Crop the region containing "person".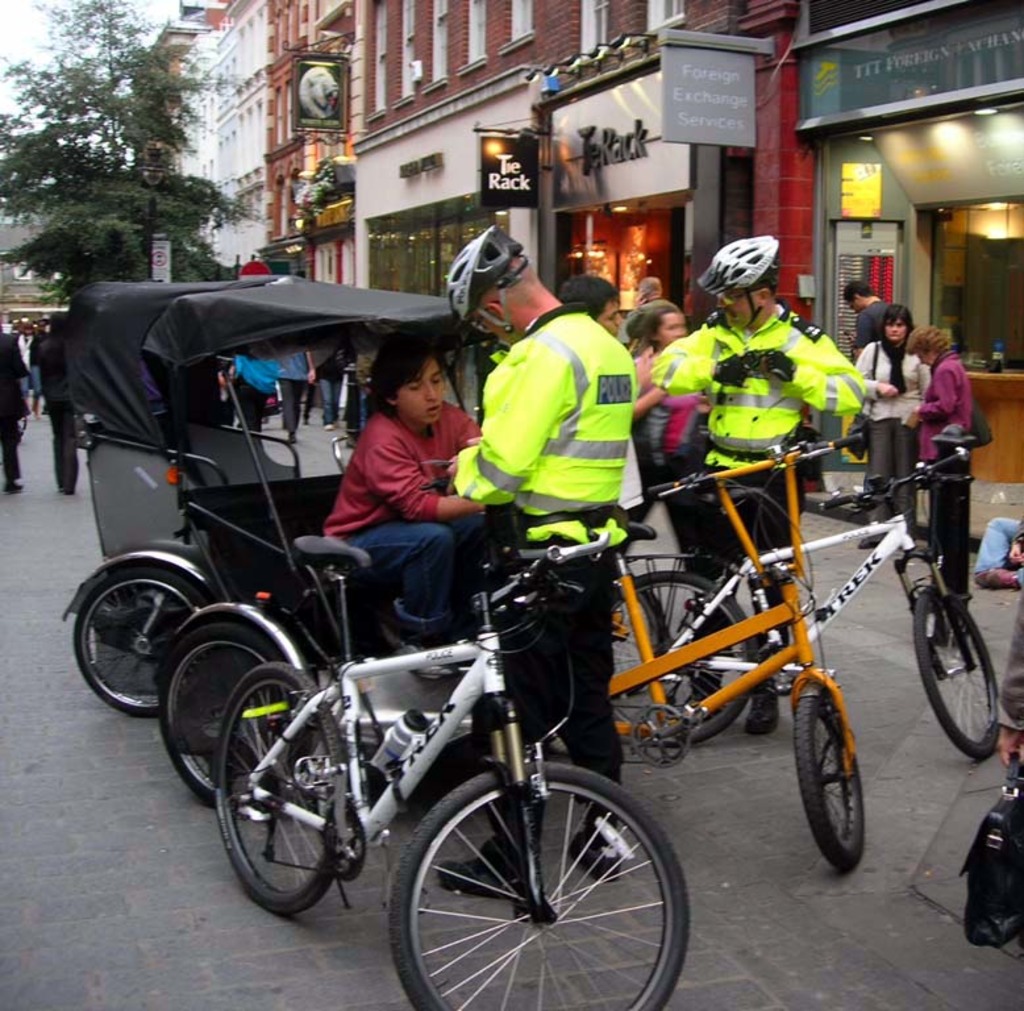
Crop region: detection(320, 342, 513, 678).
